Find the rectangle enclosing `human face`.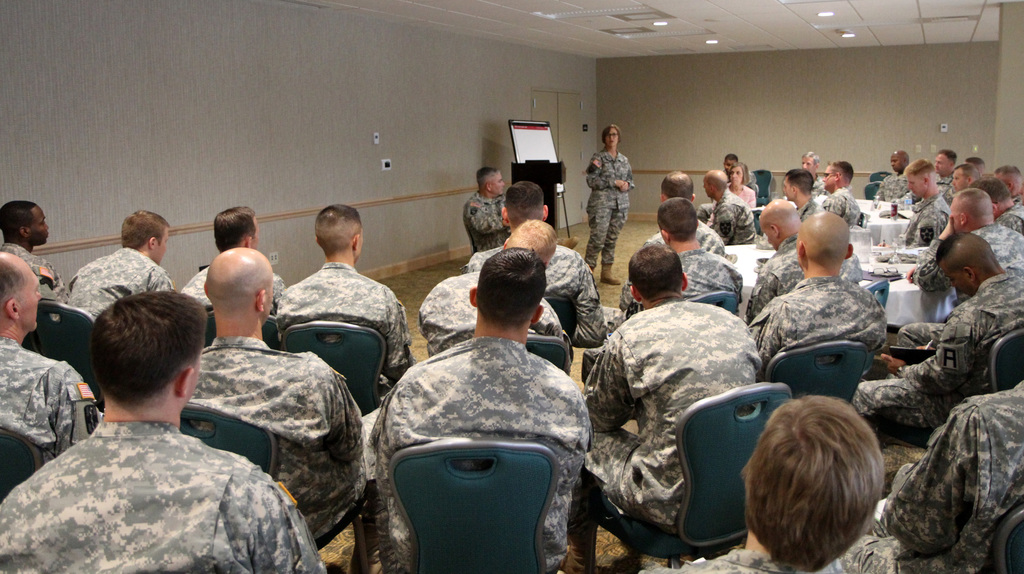
region(947, 170, 963, 186).
